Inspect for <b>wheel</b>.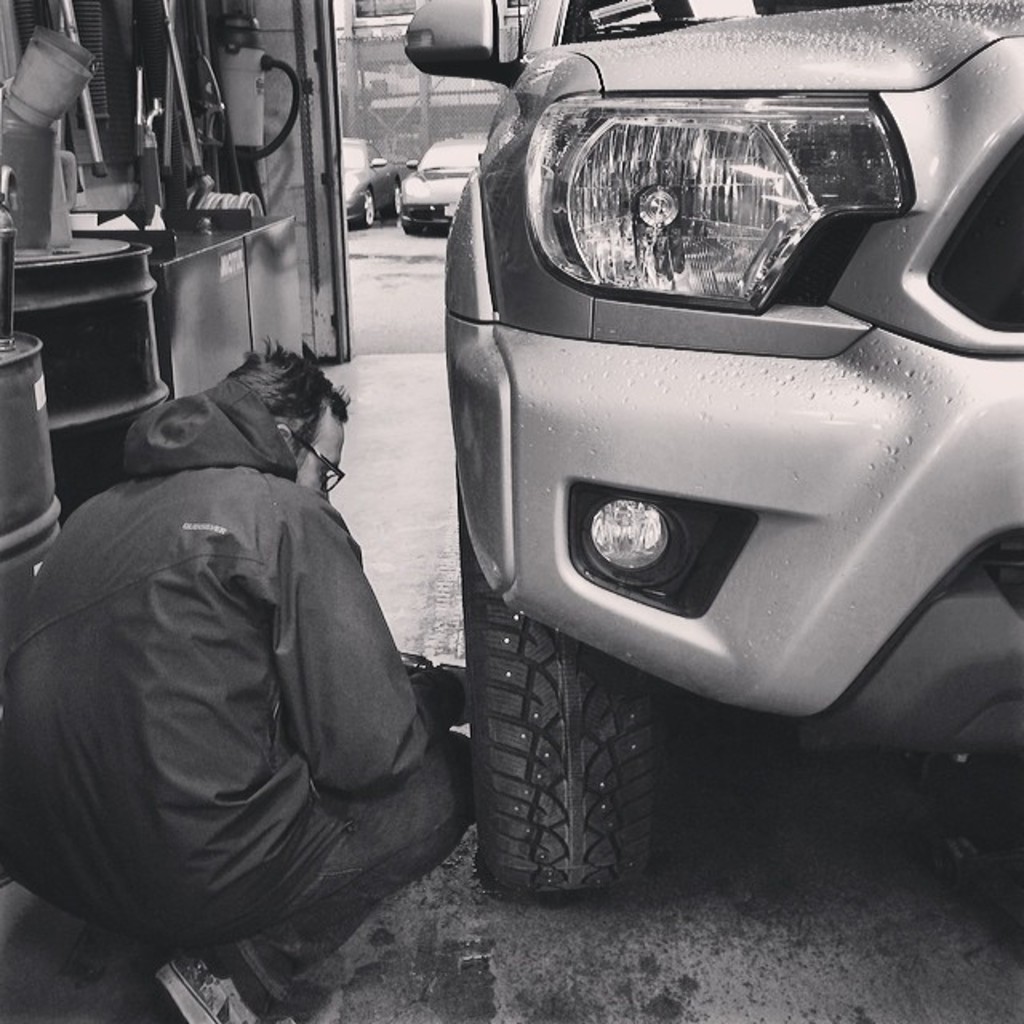
Inspection: (405, 216, 422, 237).
